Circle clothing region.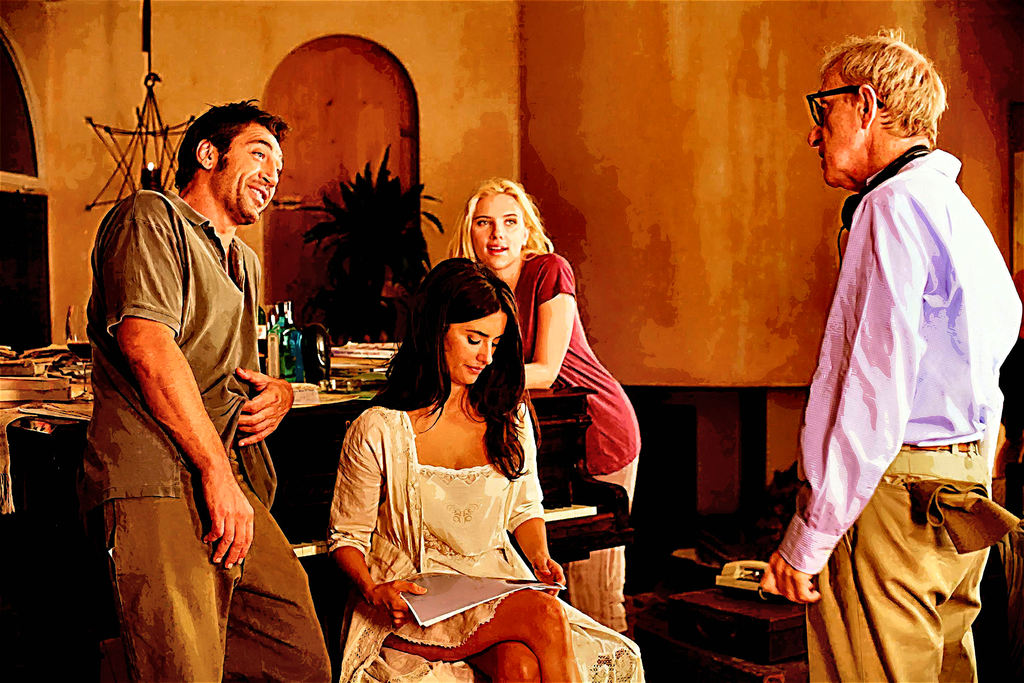
Region: box(333, 404, 640, 682).
